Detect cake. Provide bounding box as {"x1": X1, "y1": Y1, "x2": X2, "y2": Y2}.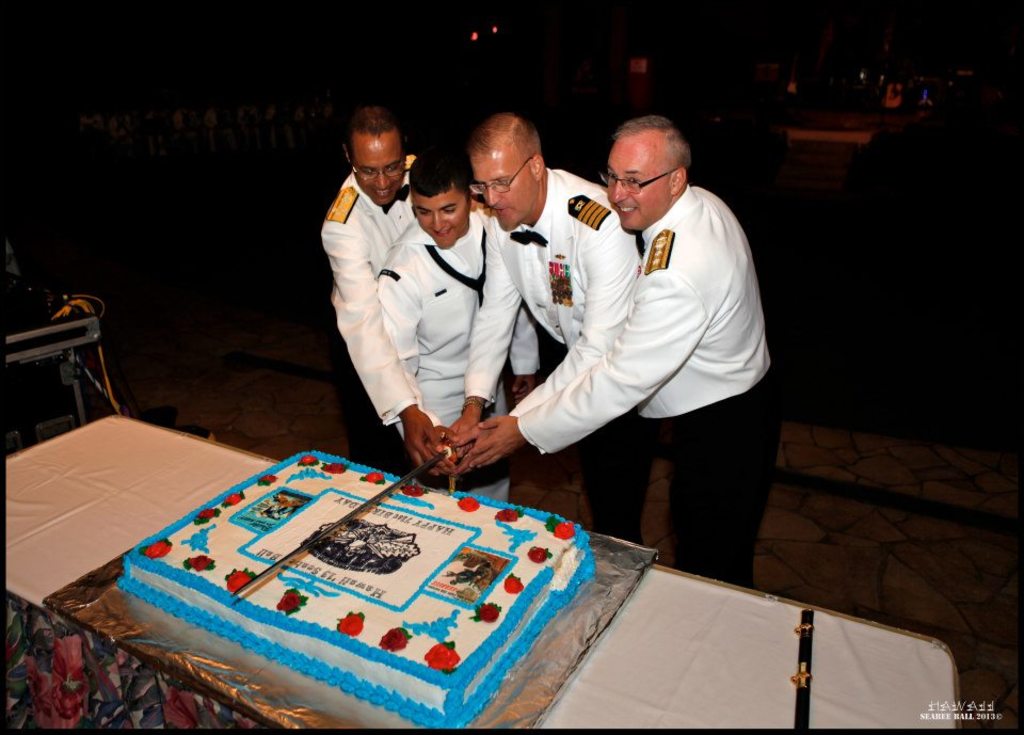
{"x1": 118, "y1": 451, "x2": 594, "y2": 728}.
